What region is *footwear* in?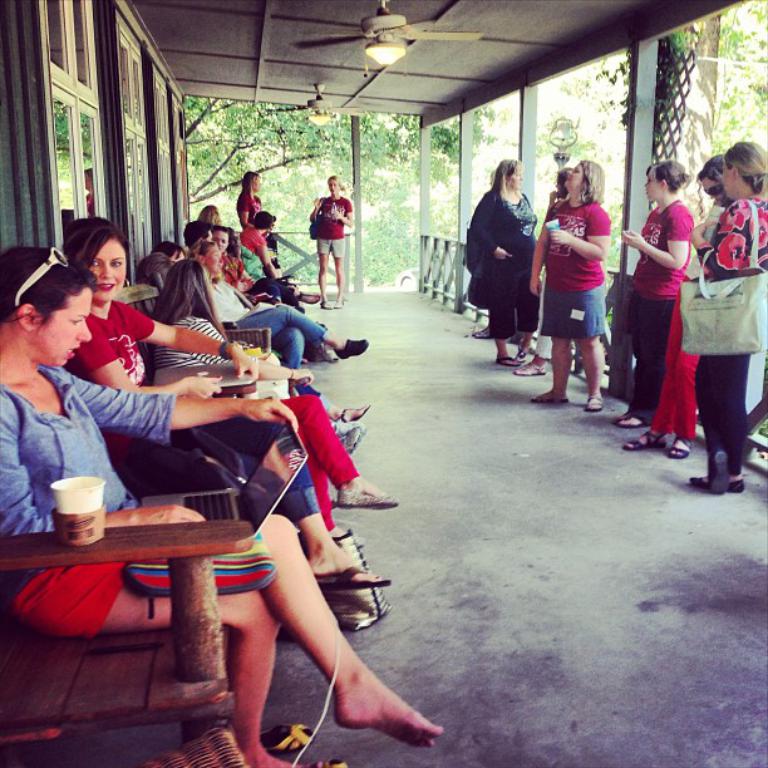
bbox=(620, 409, 653, 425).
